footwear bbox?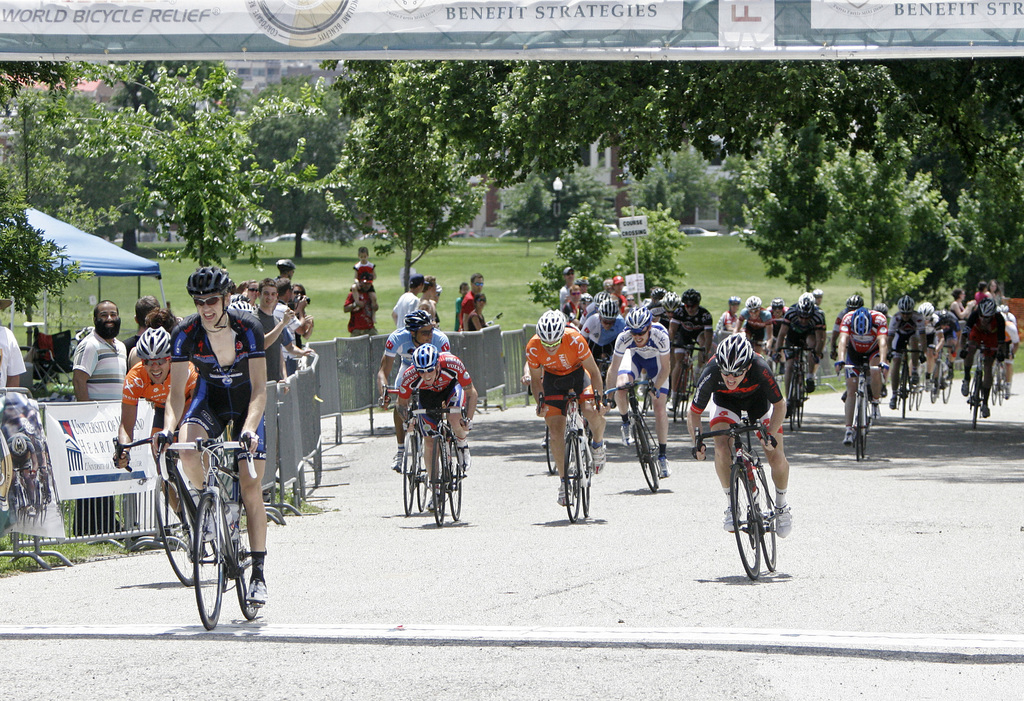
bbox=(455, 445, 474, 468)
